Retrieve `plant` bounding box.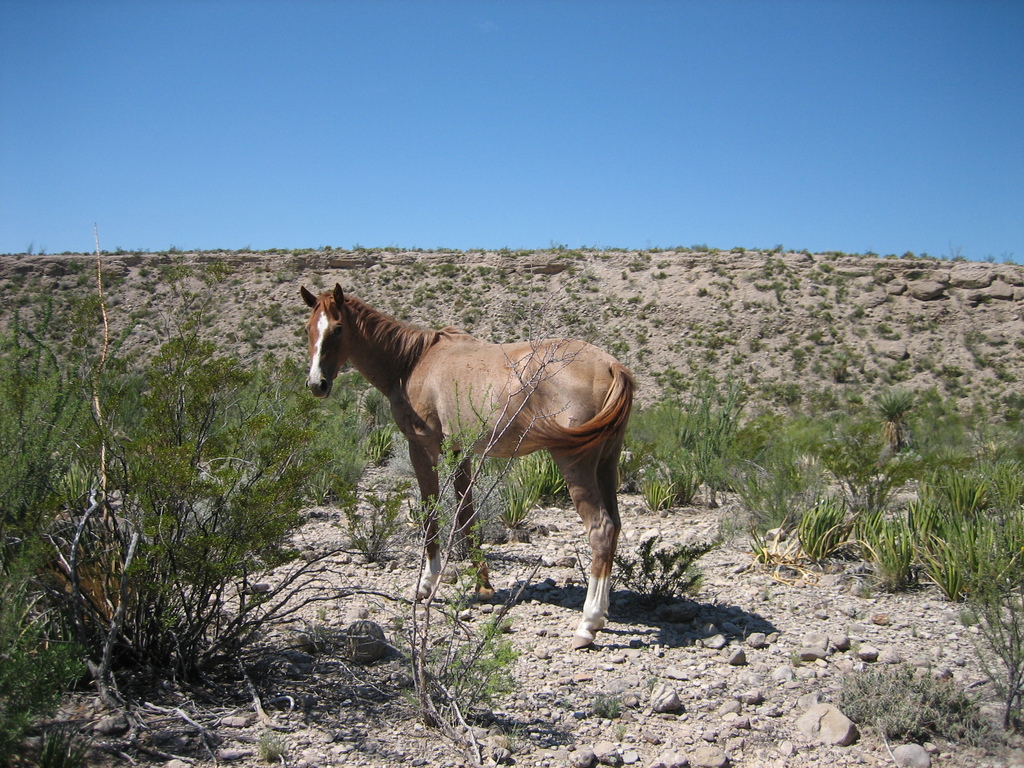
Bounding box: left=852, top=639, right=861, bottom=659.
